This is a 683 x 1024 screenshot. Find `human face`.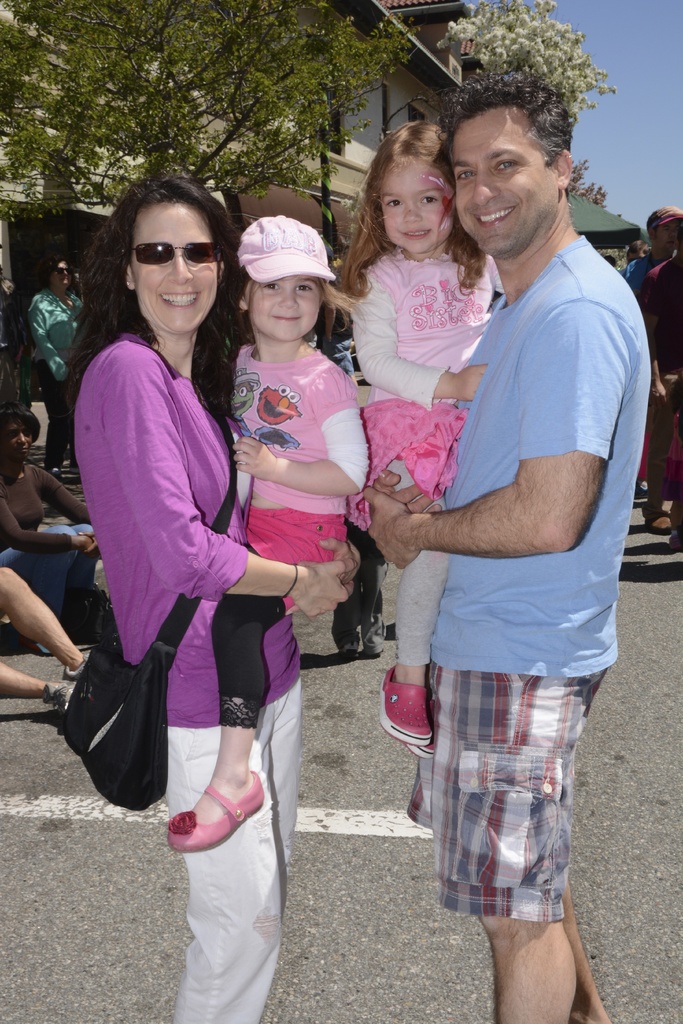
Bounding box: (x1=441, y1=102, x2=559, y2=252).
